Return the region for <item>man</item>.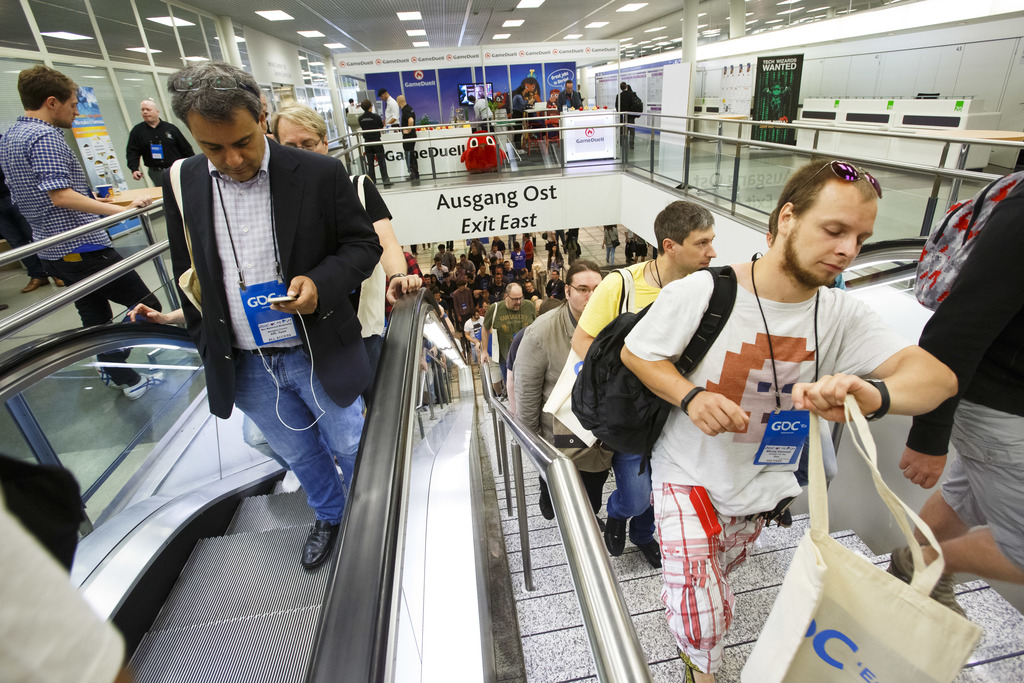
{"left": 614, "top": 152, "right": 955, "bottom": 682}.
